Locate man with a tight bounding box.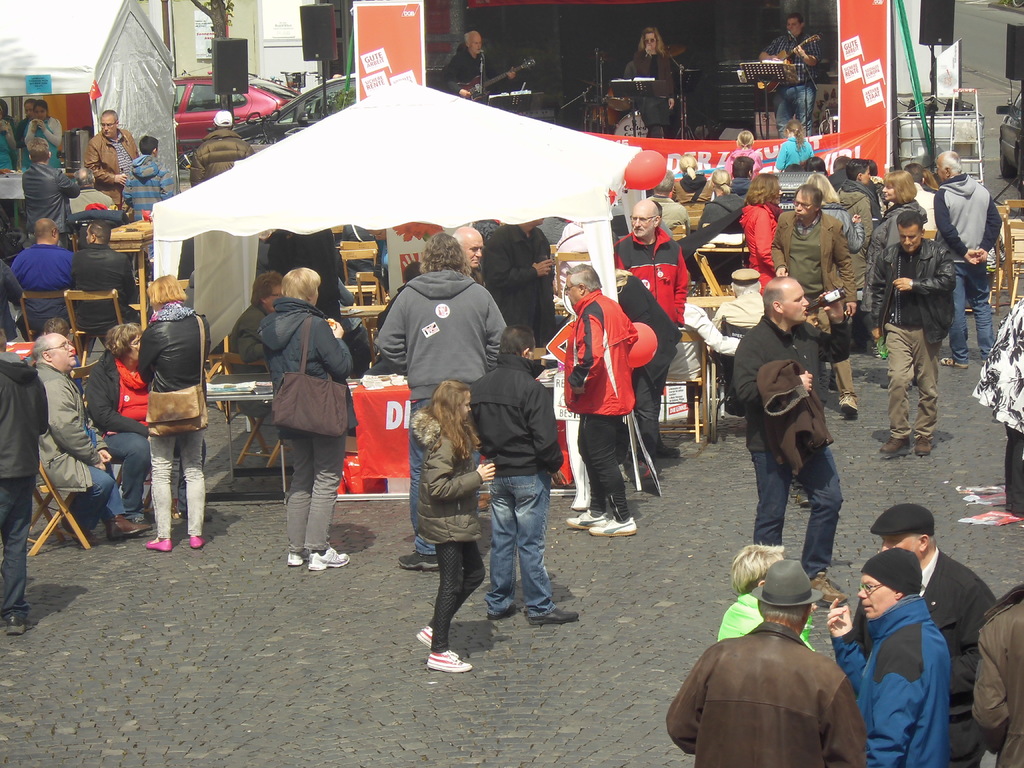
<region>975, 581, 1023, 767</region>.
